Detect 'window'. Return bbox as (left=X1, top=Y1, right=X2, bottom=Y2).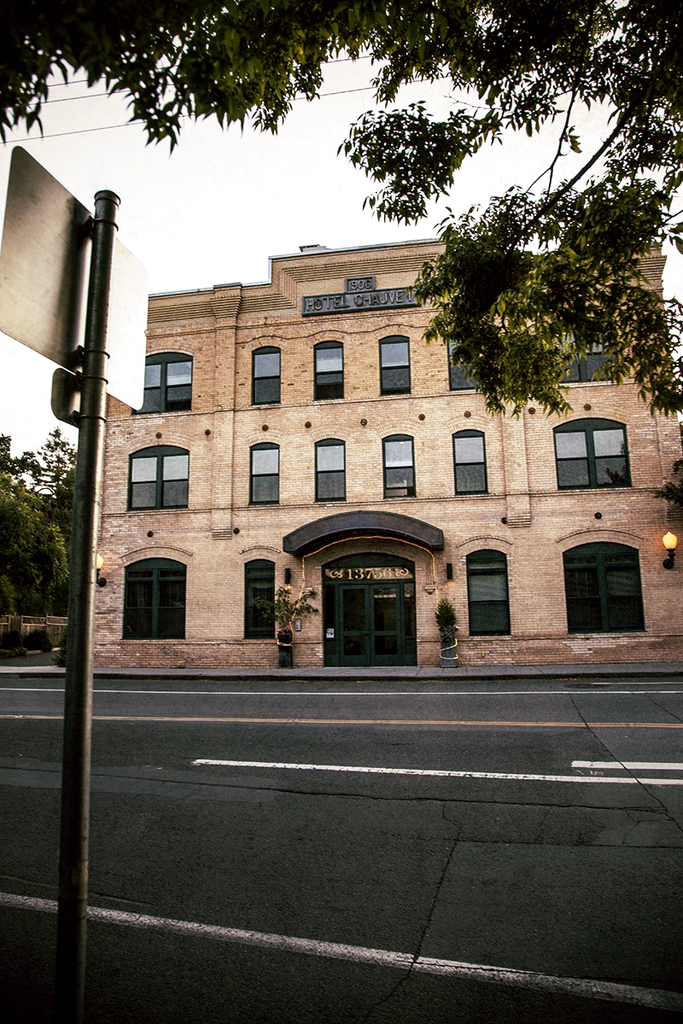
(left=251, top=448, right=286, bottom=504).
